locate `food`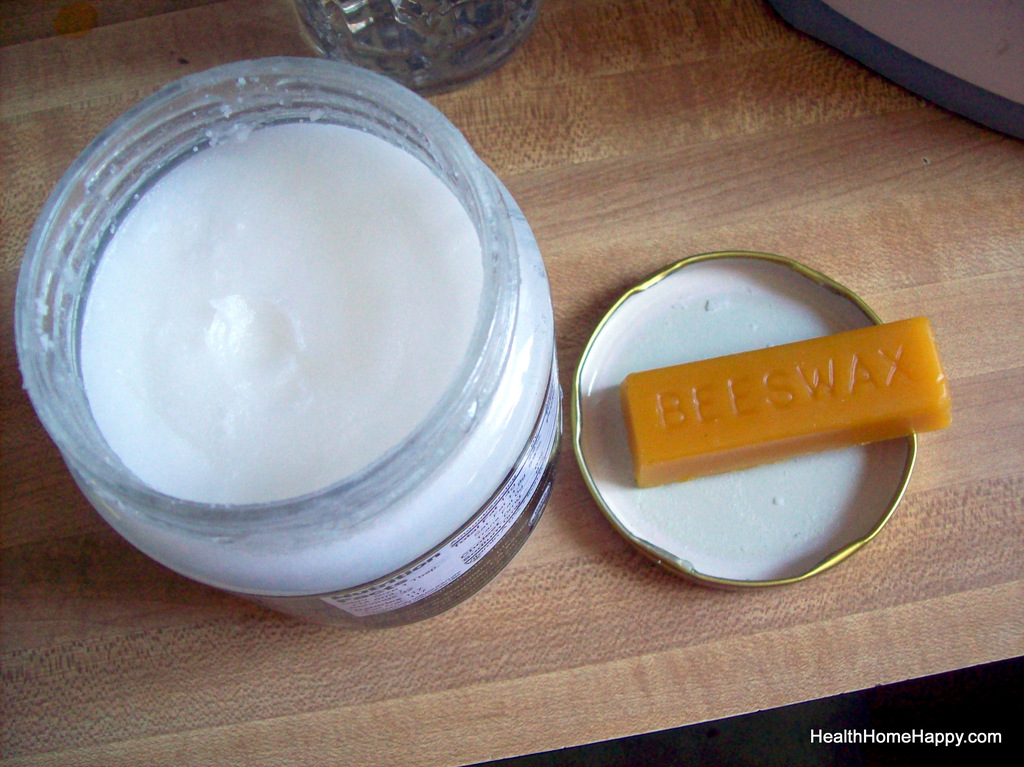
(left=567, top=266, right=945, bottom=524)
